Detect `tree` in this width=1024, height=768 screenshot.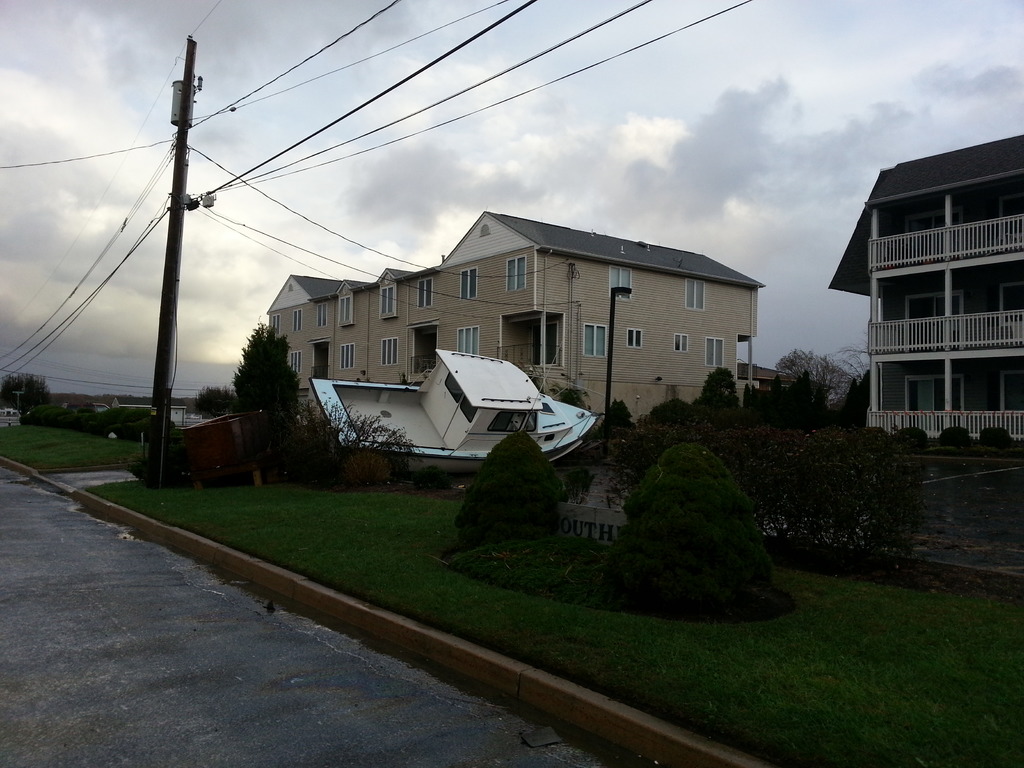
Detection: region(602, 394, 636, 436).
